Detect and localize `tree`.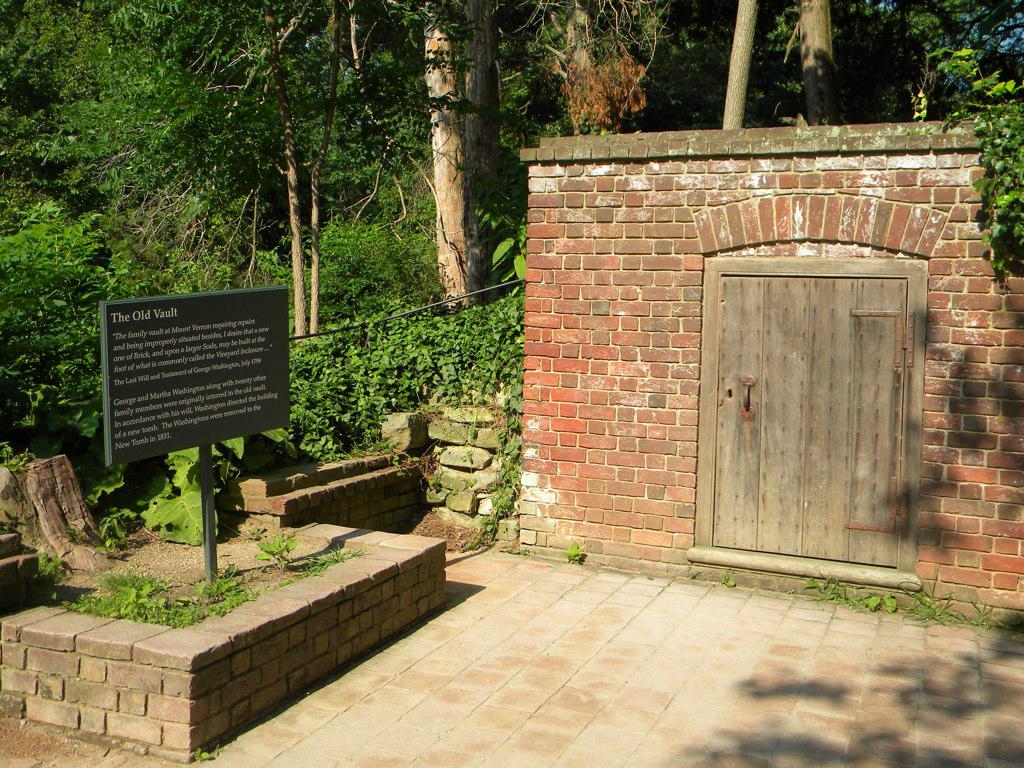
Localized at box(257, 1, 336, 339).
